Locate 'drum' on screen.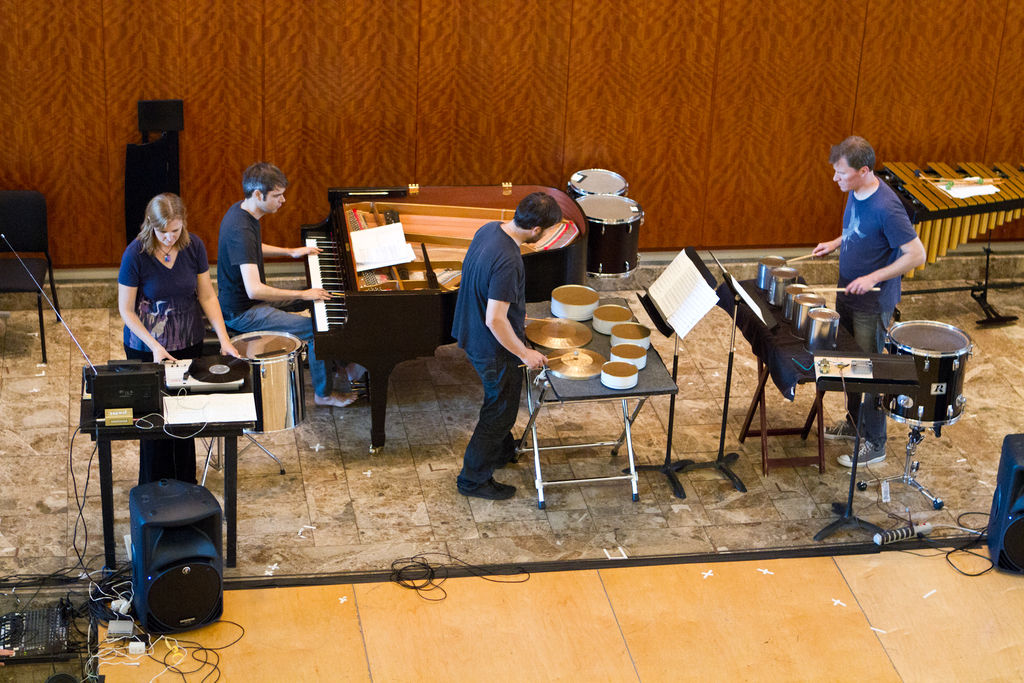
On screen at bbox=[227, 331, 306, 431].
